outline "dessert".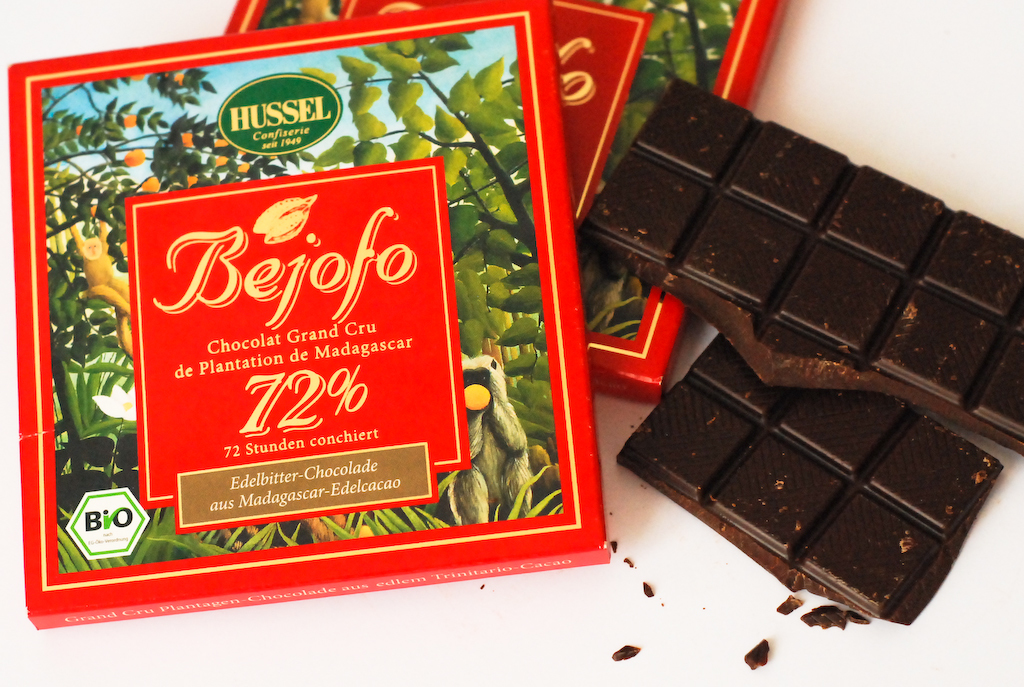
Outline: (x1=582, y1=74, x2=1023, y2=451).
